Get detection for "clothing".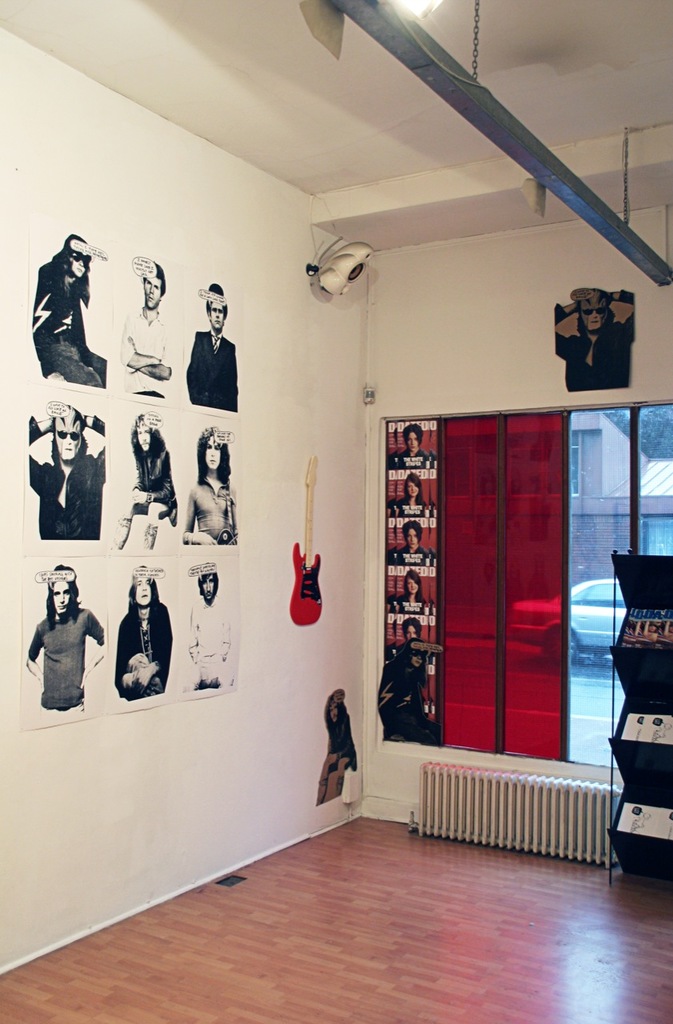
Detection: BBox(28, 626, 107, 702).
